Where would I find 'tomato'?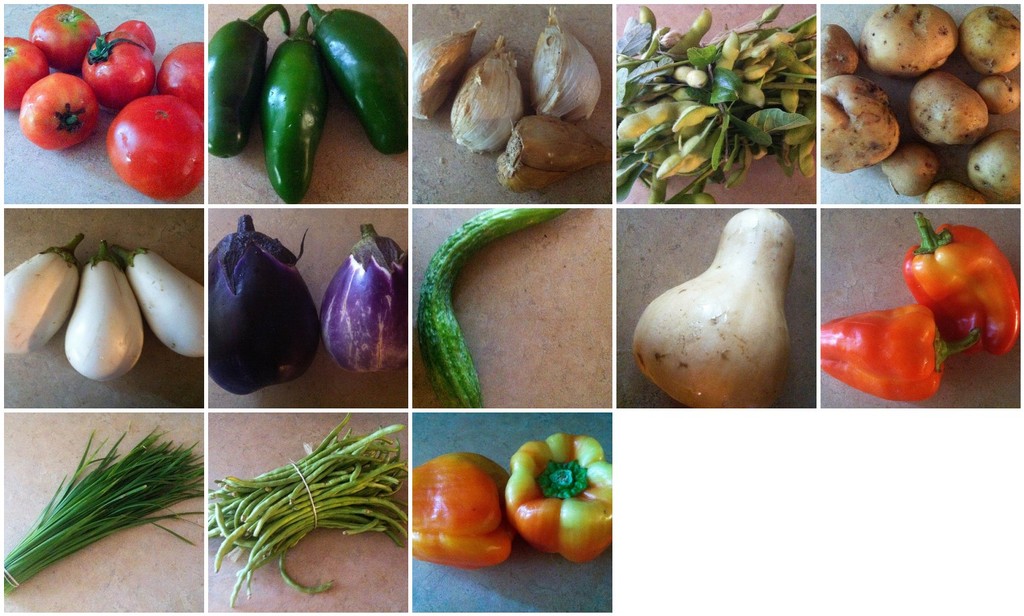
At locate(84, 26, 151, 102).
